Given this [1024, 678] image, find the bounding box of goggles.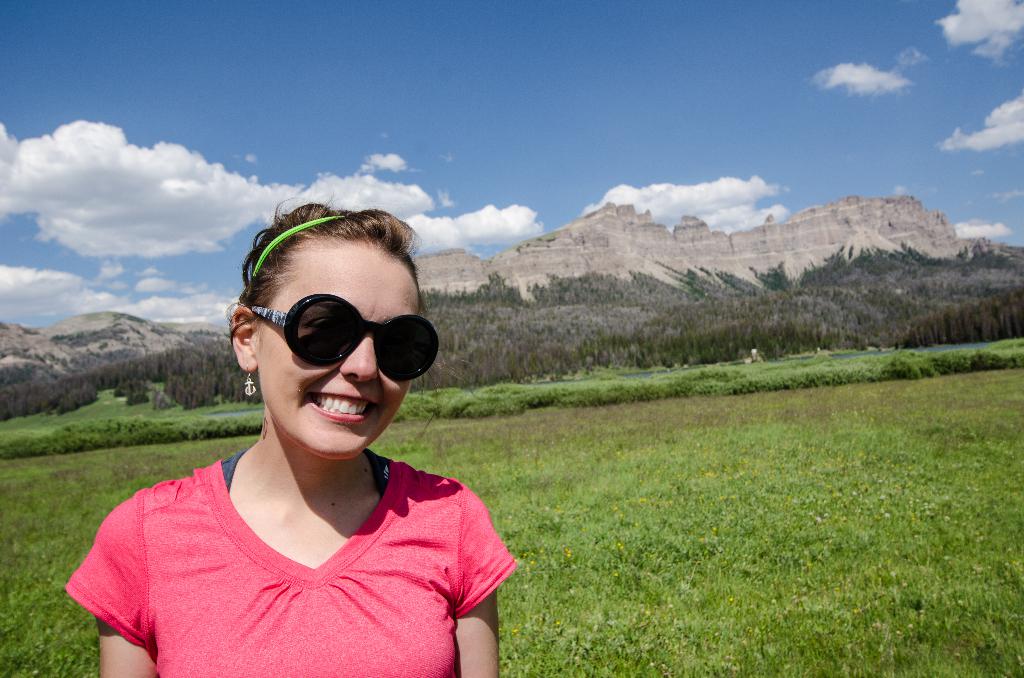
(232,299,442,386).
